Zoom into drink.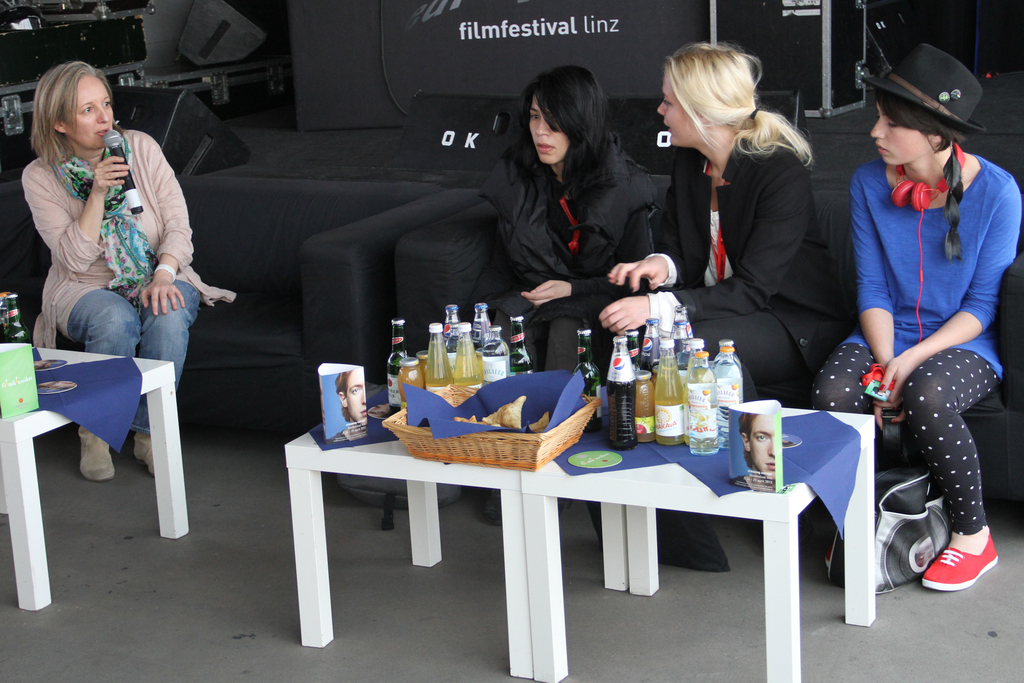
Zoom target: box=[671, 336, 687, 356].
